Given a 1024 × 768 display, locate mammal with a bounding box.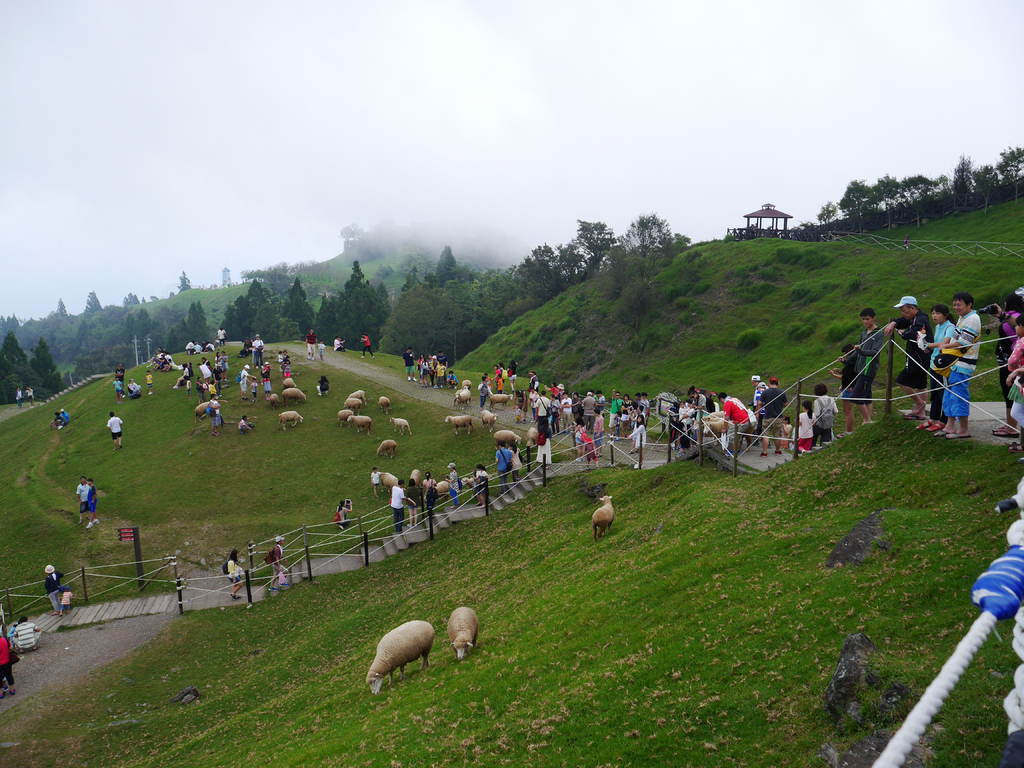
Located: BBox(106, 413, 124, 448).
